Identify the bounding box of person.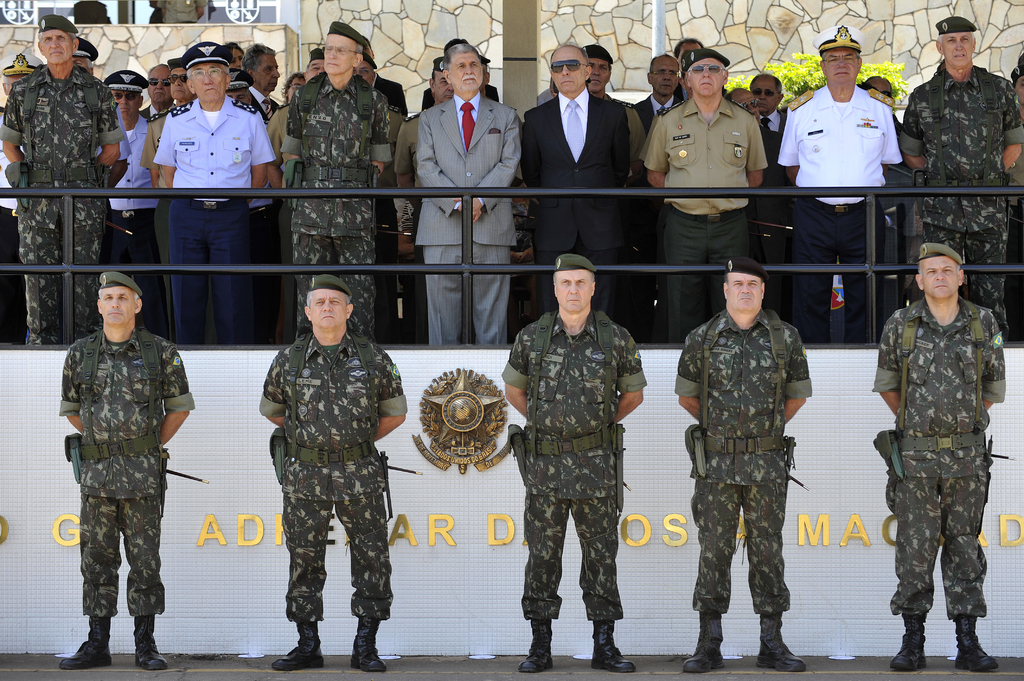
Rect(856, 76, 914, 214).
